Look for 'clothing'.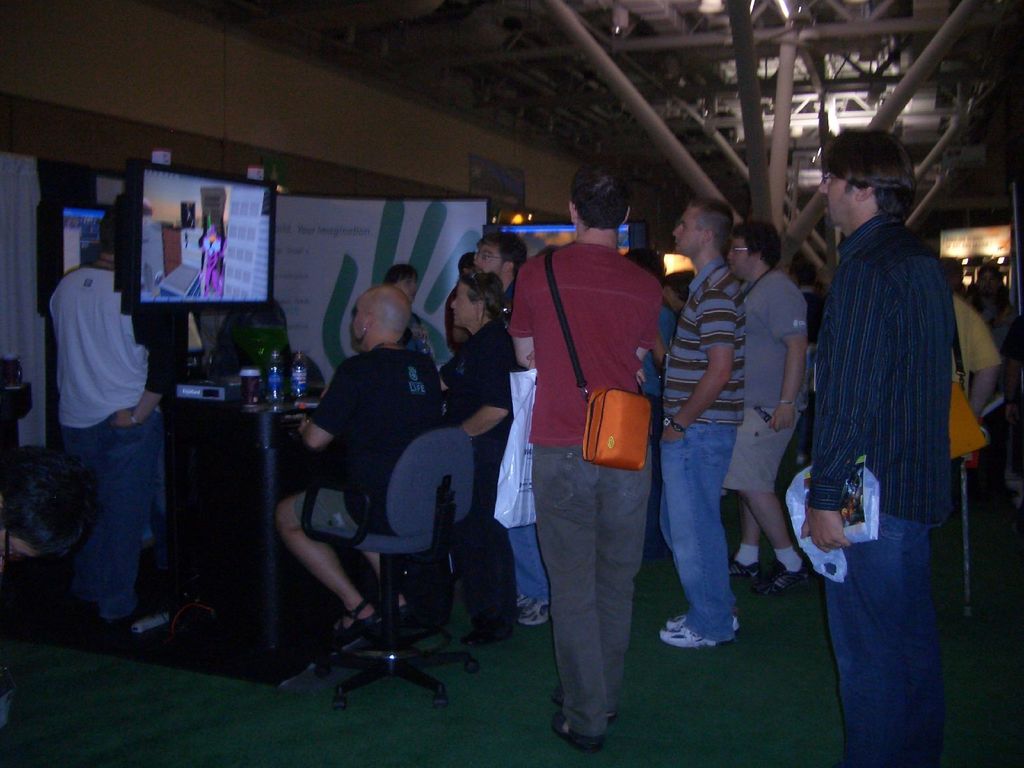
Found: select_region(955, 290, 1003, 403).
